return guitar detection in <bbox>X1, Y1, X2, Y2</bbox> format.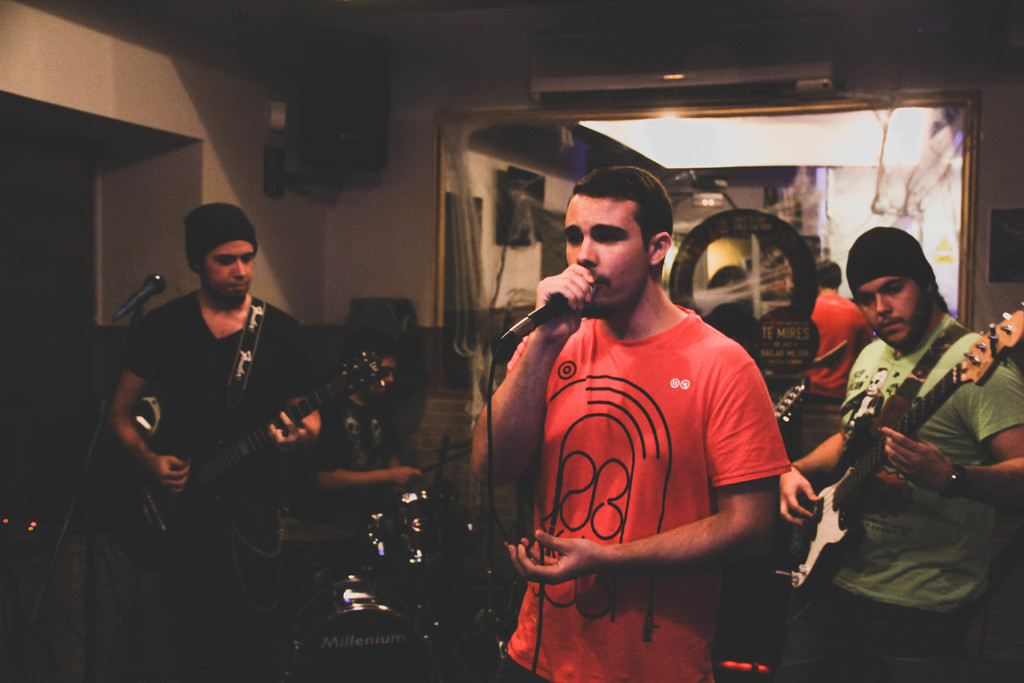
<bbox>764, 374, 812, 429</bbox>.
